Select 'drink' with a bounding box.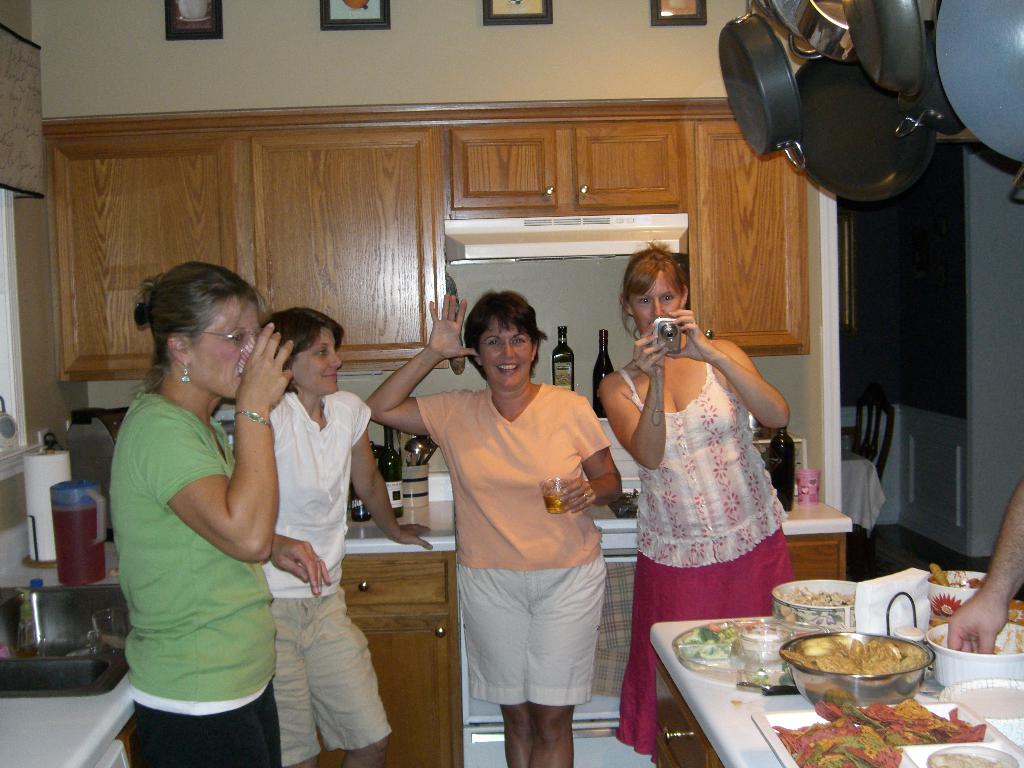
l=552, t=326, r=573, b=391.
